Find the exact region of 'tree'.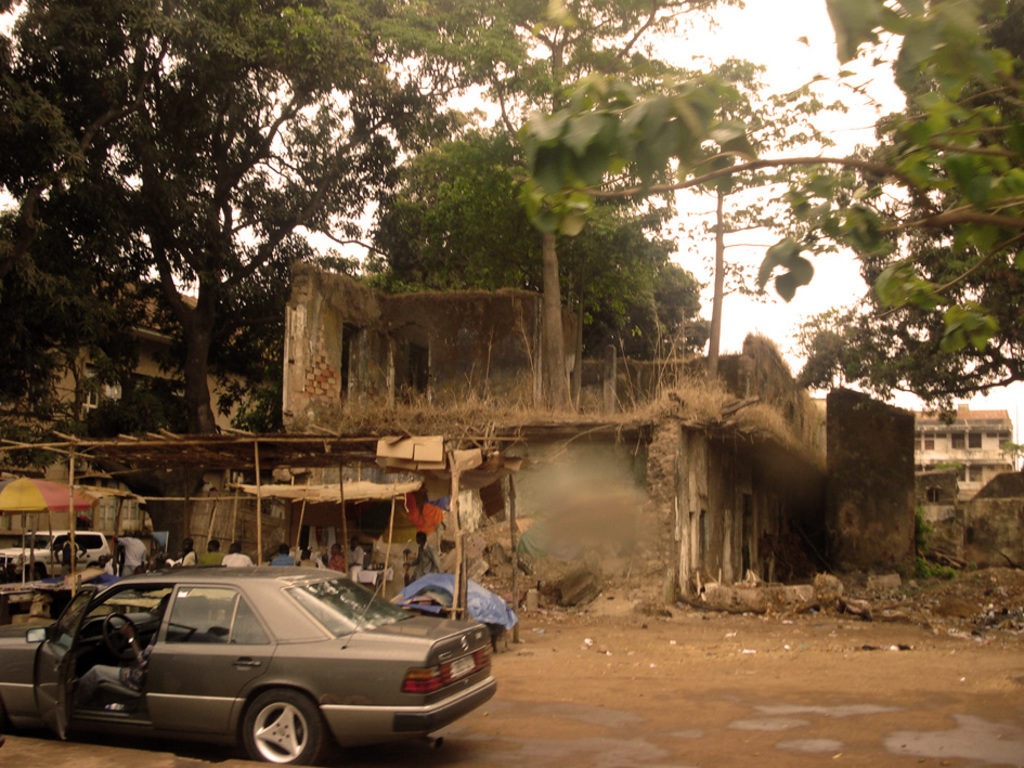
Exact region: detection(350, 123, 713, 367).
